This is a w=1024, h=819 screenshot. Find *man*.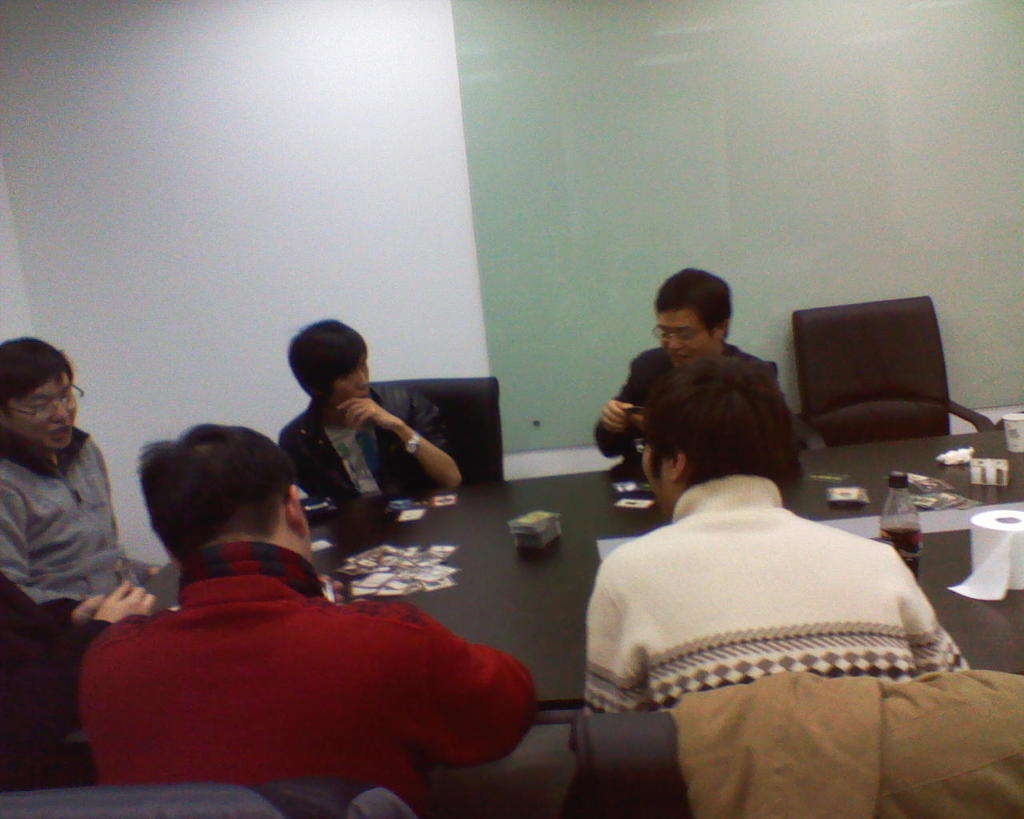
Bounding box: (x1=0, y1=334, x2=166, y2=606).
